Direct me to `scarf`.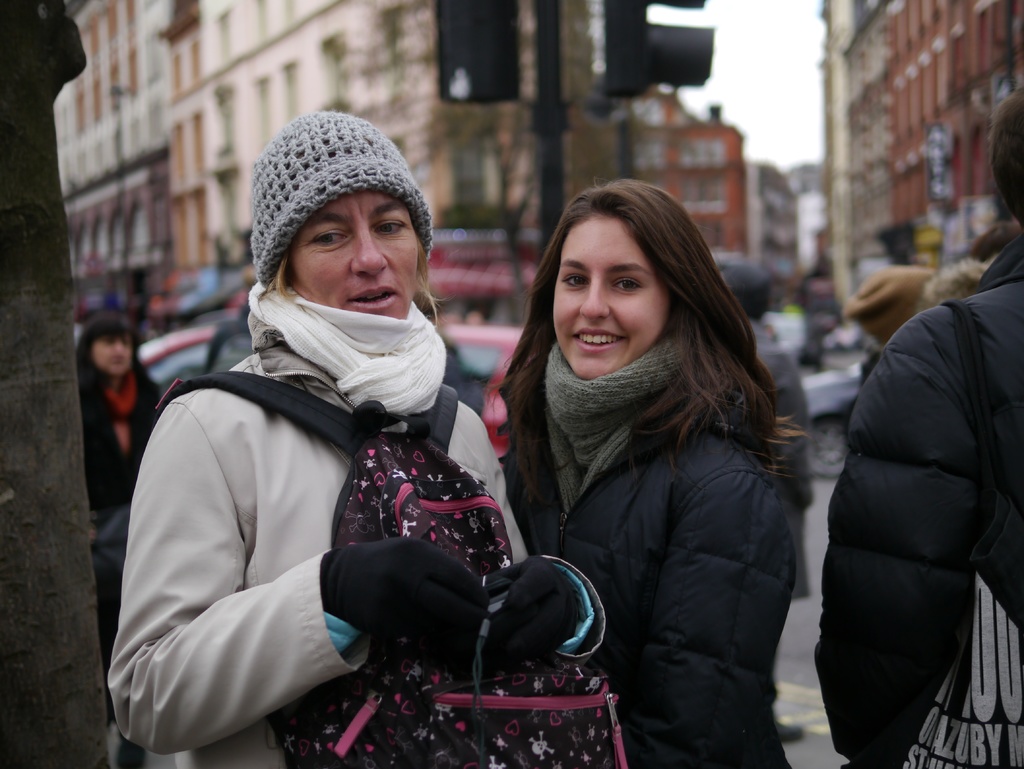
Direction: Rect(539, 325, 700, 526).
